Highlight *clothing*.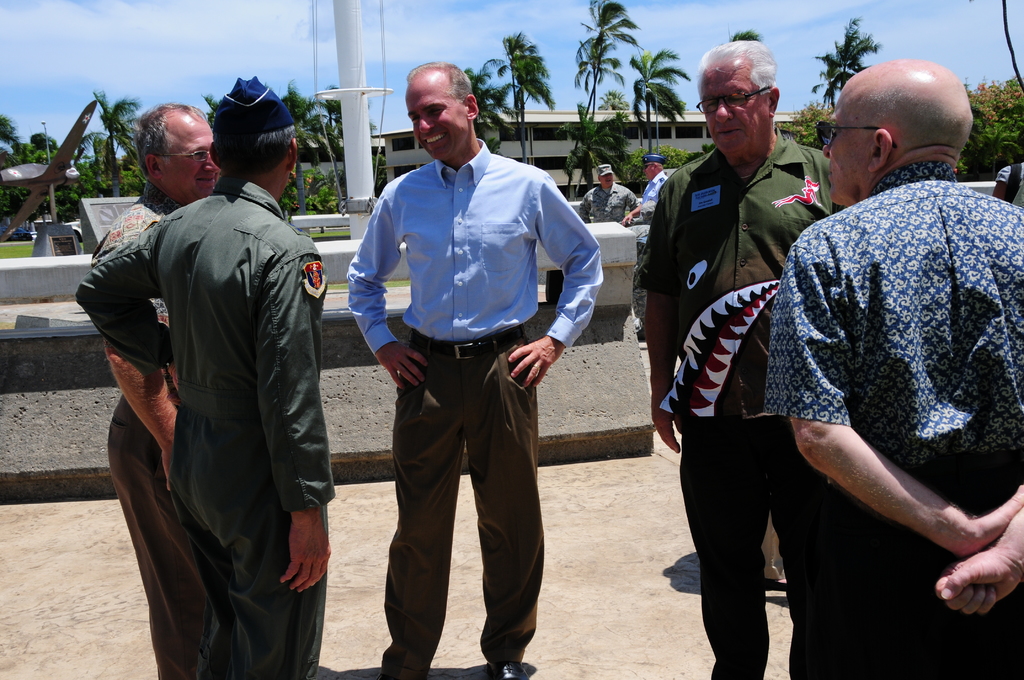
Highlighted region: 580:185:634:222.
